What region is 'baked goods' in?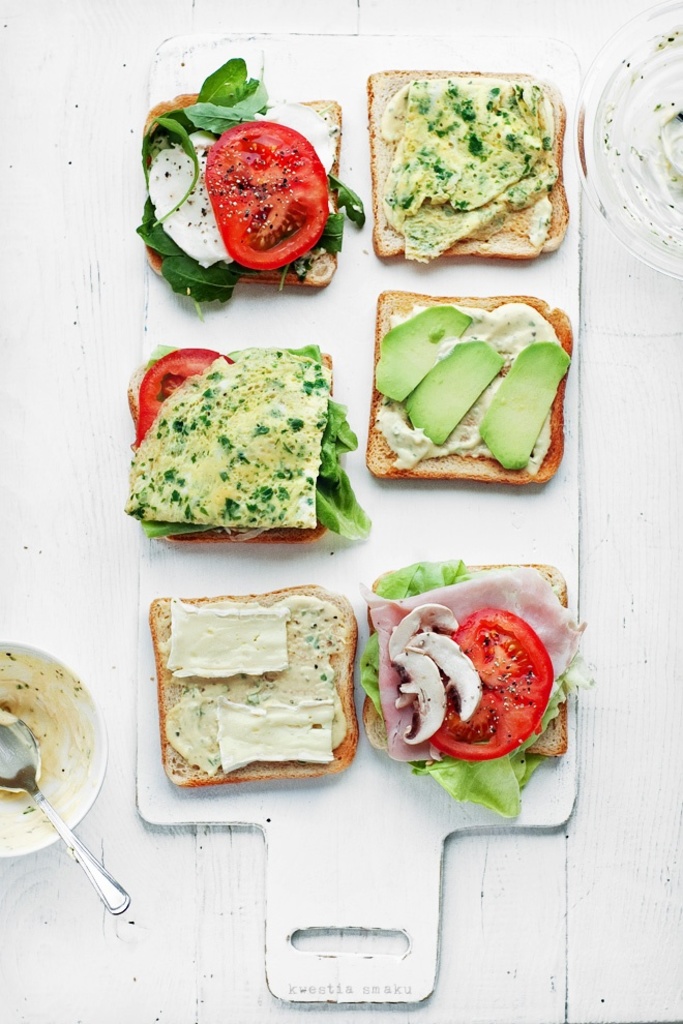
bbox(361, 292, 574, 483).
